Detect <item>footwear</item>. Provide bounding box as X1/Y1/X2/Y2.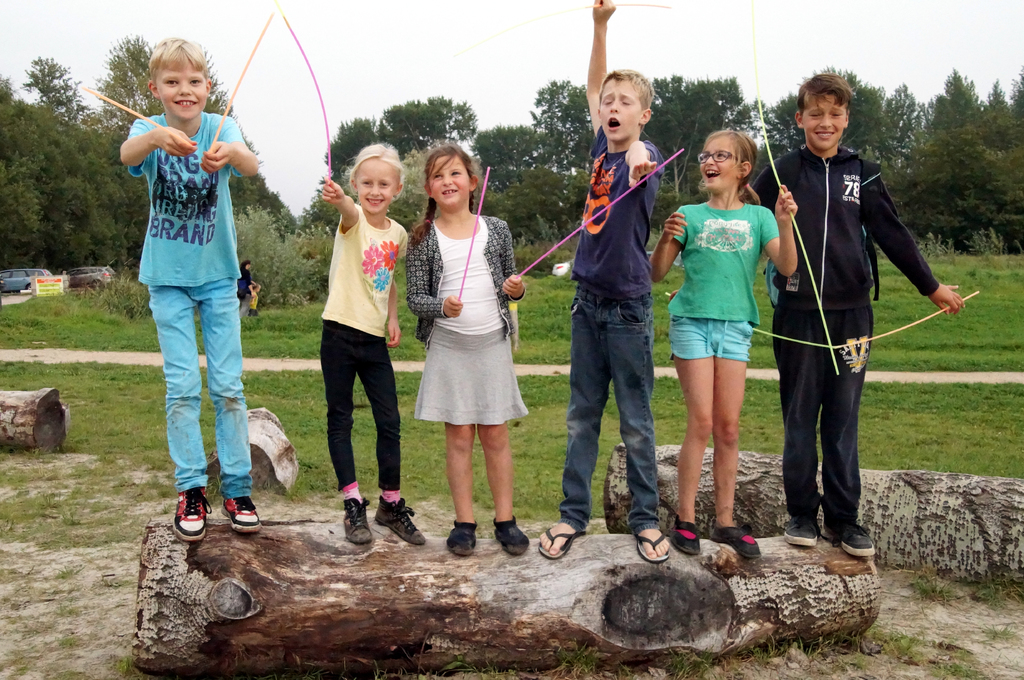
221/486/262/535.
